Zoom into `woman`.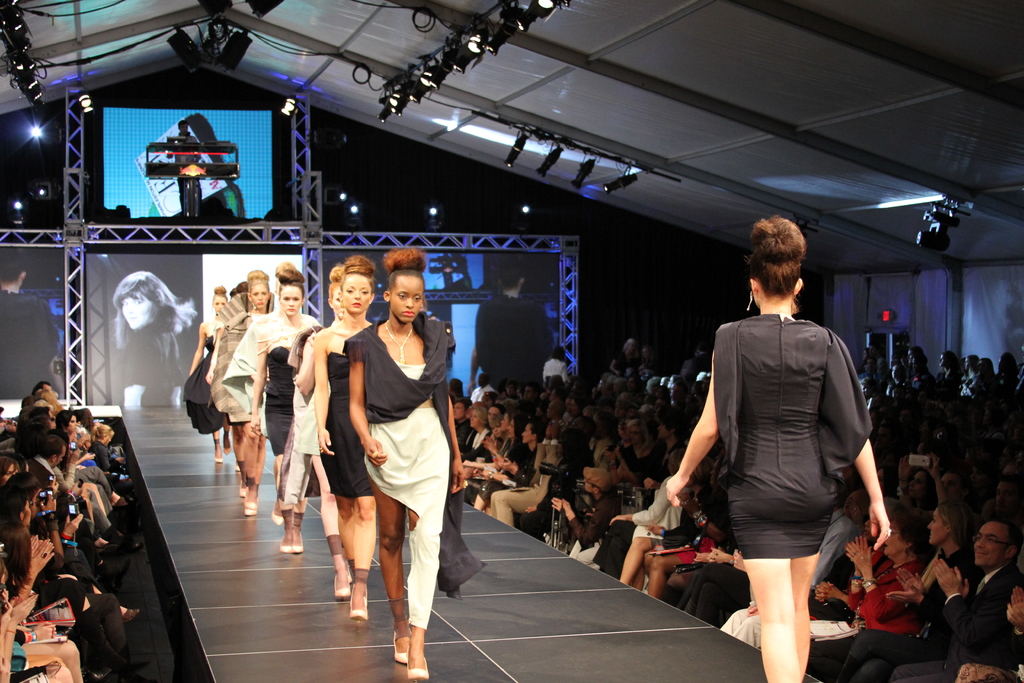
Zoom target: [x1=115, y1=276, x2=195, y2=406].
